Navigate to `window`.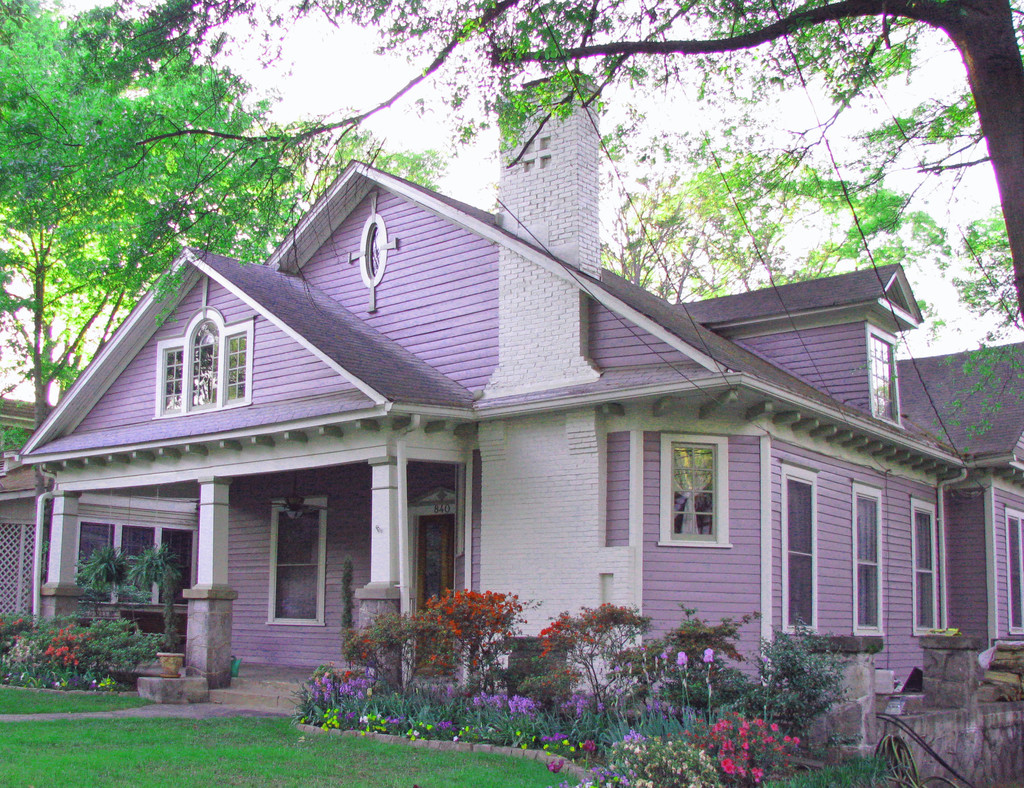
Navigation target: detection(910, 497, 941, 638).
